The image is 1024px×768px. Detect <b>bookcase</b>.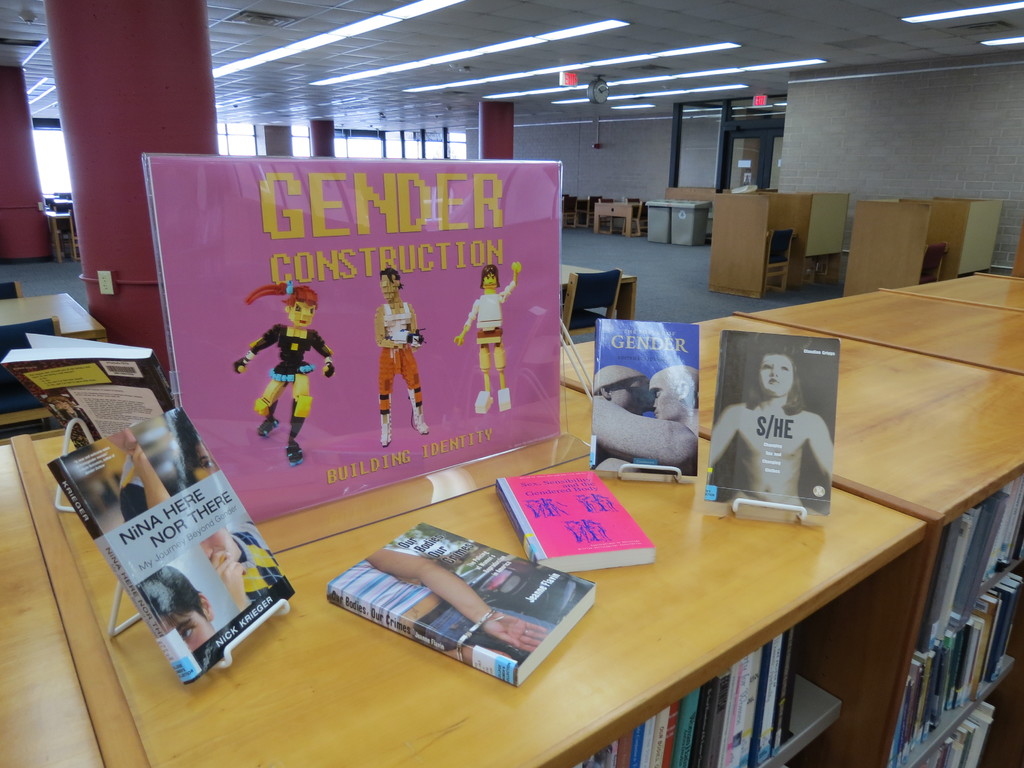
Detection: (left=552, top=308, right=1023, bottom=767).
